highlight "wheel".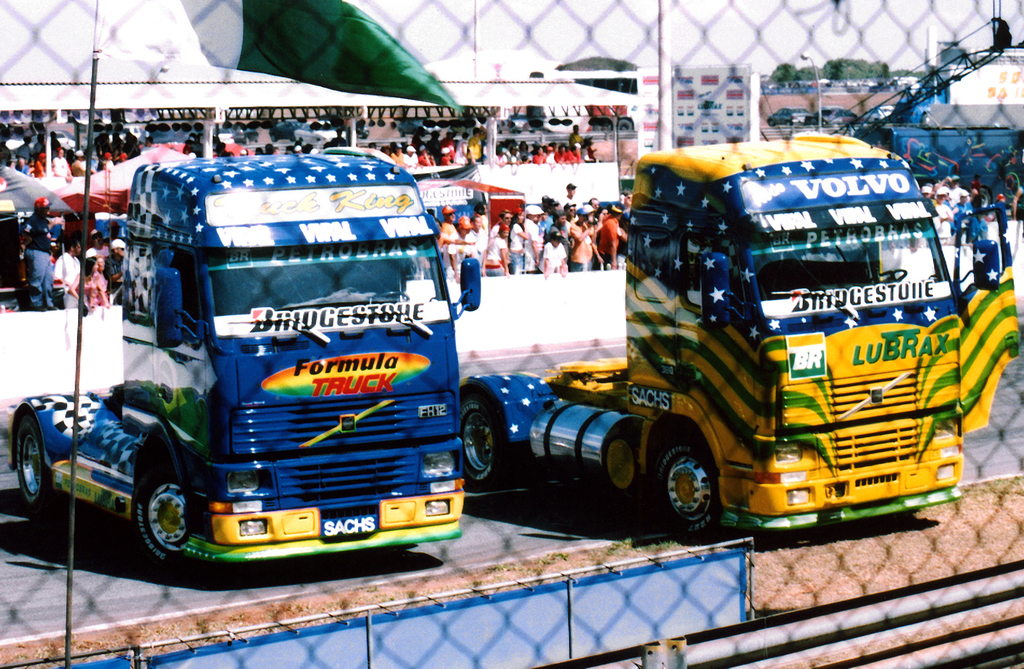
Highlighted region: select_region(134, 470, 189, 561).
